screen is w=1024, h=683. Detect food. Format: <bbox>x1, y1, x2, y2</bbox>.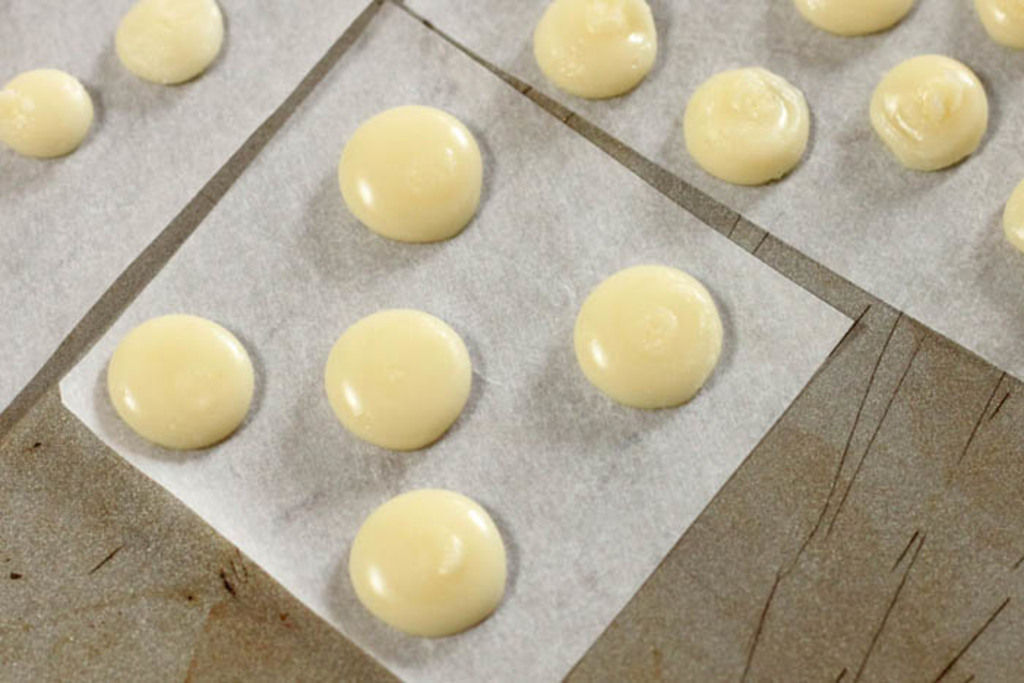
<bbox>799, 0, 913, 39</bbox>.
